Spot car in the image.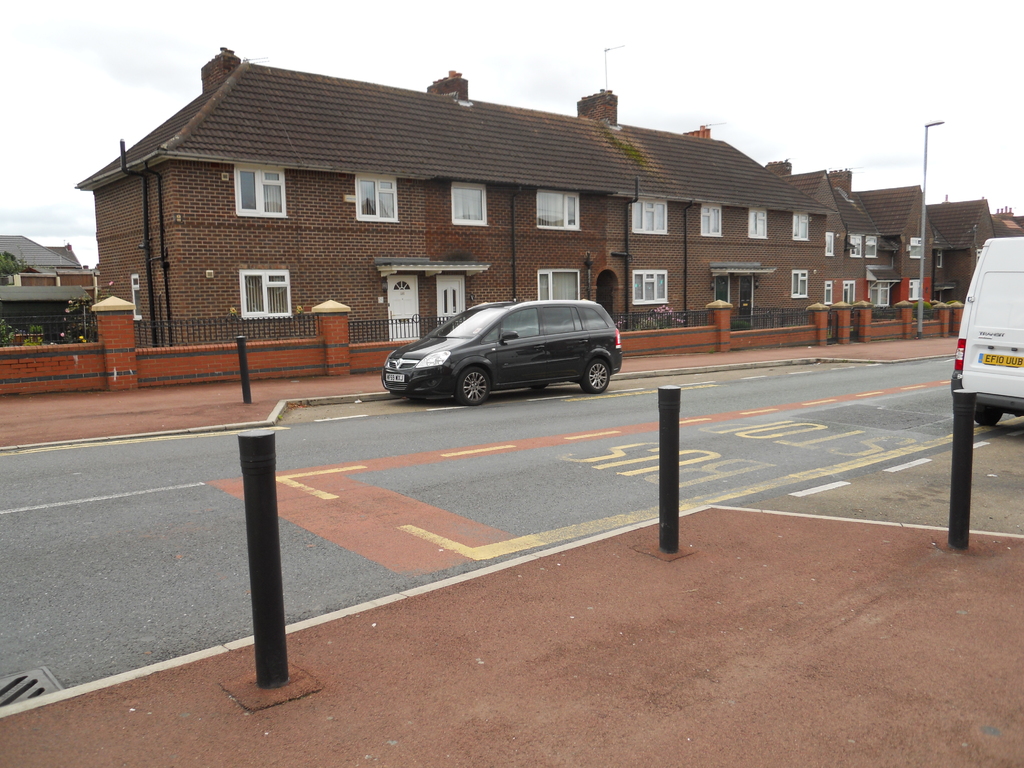
car found at crop(381, 297, 623, 403).
